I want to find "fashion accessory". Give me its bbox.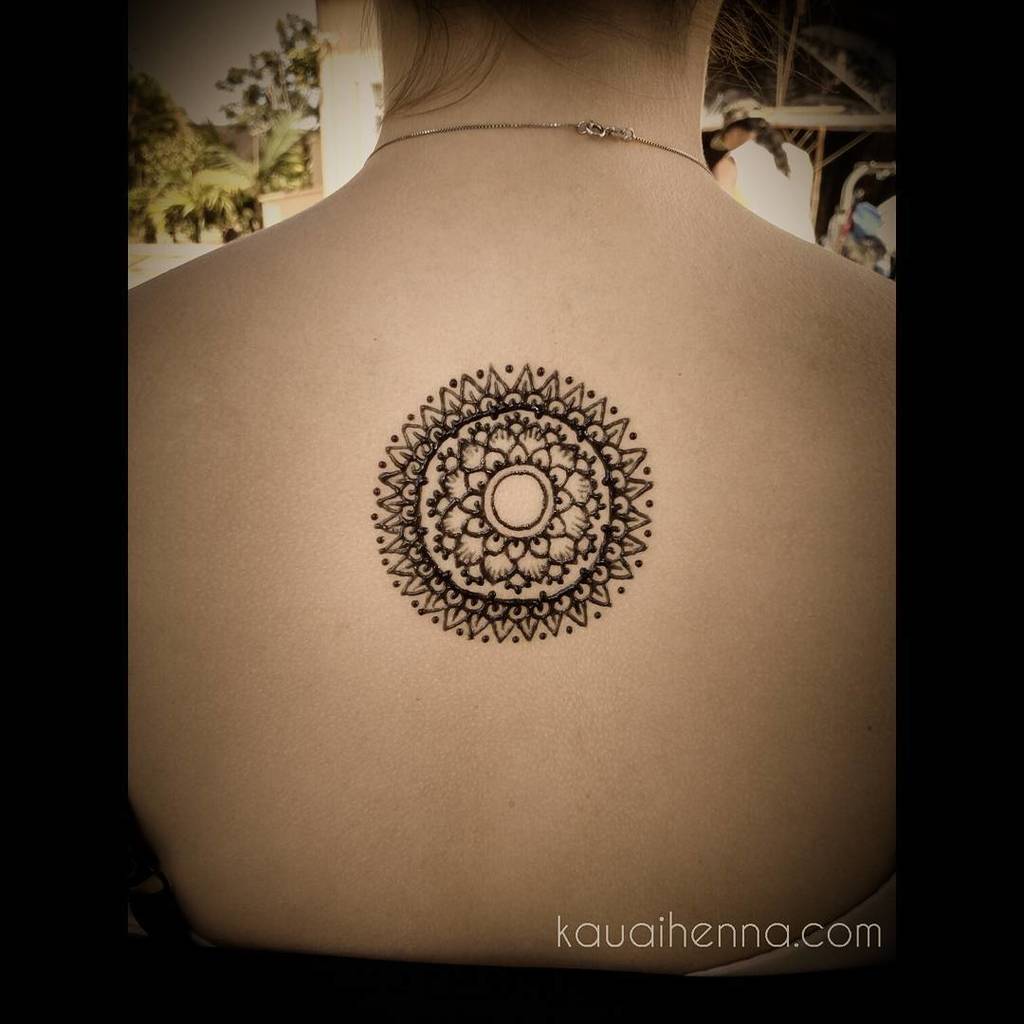
{"left": 704, "top": 95, "right": 772, "bottom": 154}.
